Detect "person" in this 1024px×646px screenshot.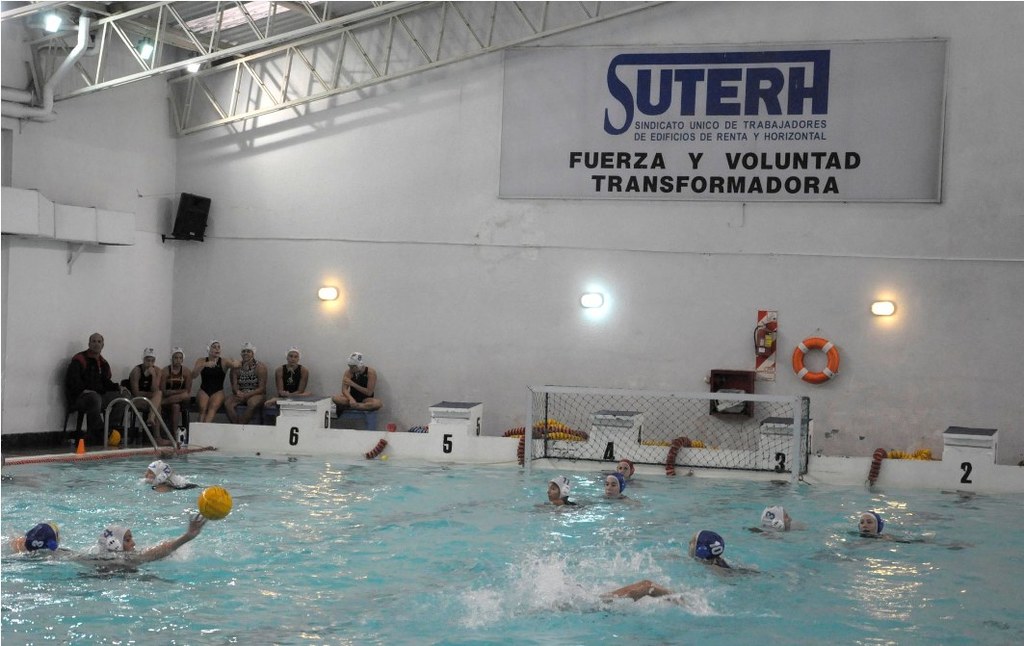
Detection: rect(527, 531, 746, 623).
